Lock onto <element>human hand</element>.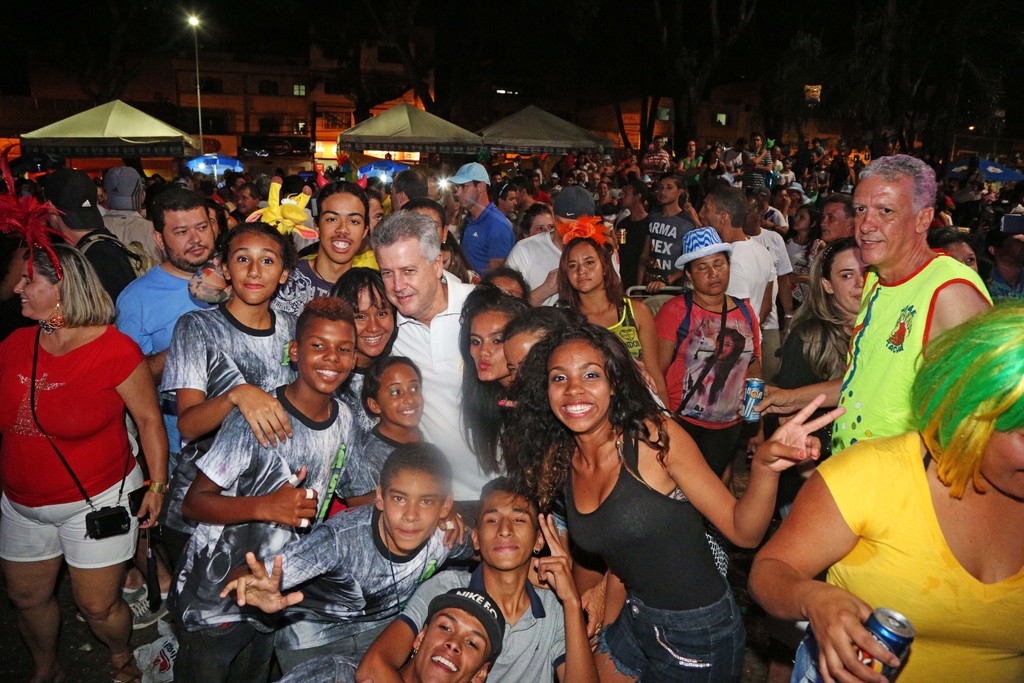
Locked: [543,267,560,295].
